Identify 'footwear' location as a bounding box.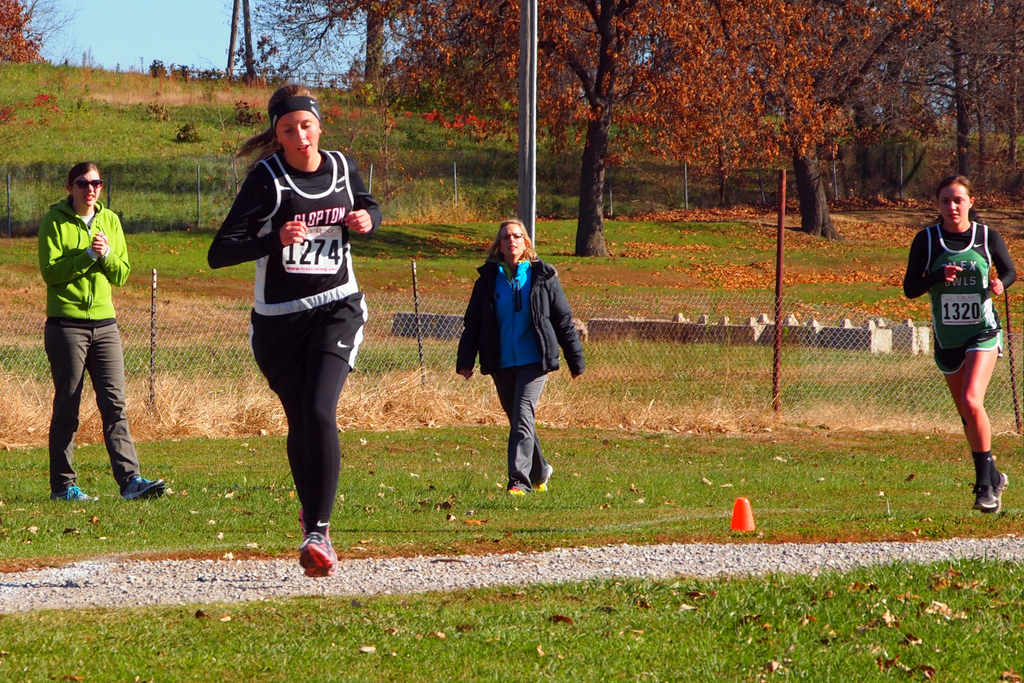
{"x1": 536, "y1": 458, "x2": 553, "y2": 491}.
